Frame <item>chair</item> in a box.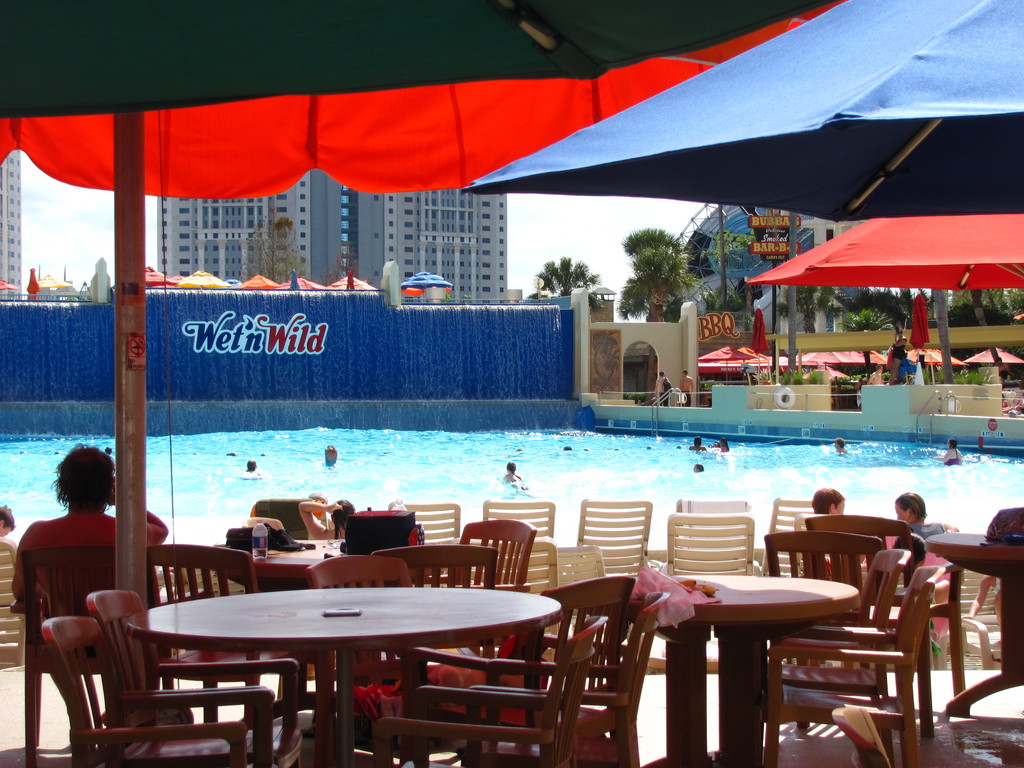
[763,547,906,767].
